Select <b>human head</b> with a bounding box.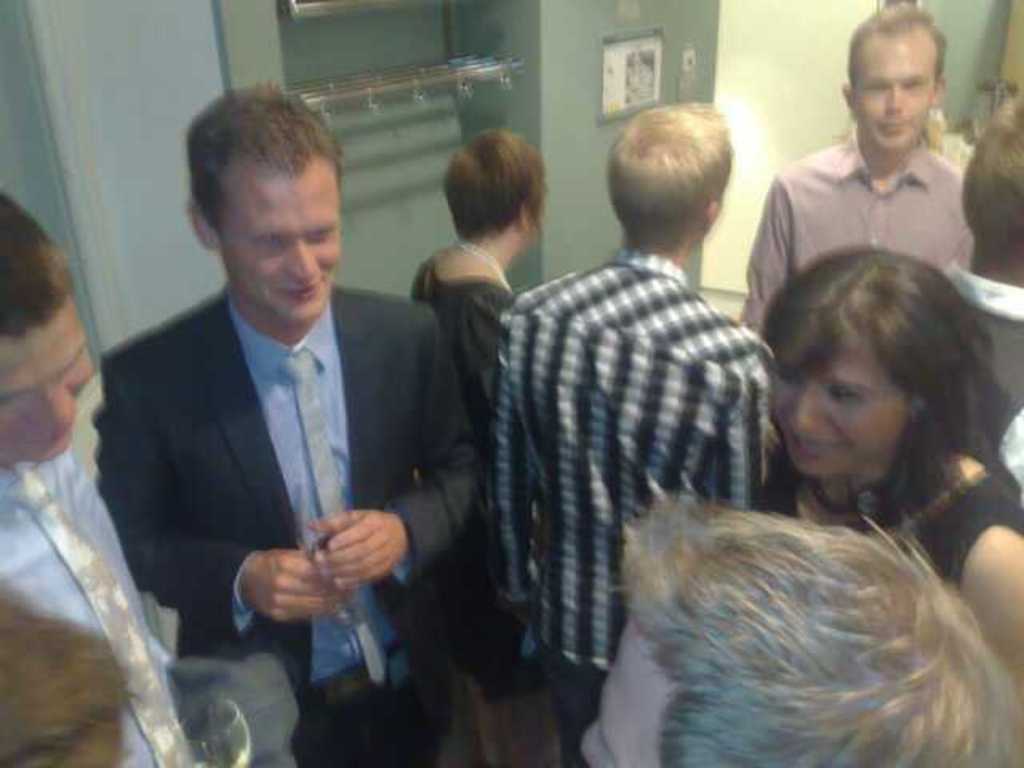
x1=178 y1=80 x2=346 y2=328.
